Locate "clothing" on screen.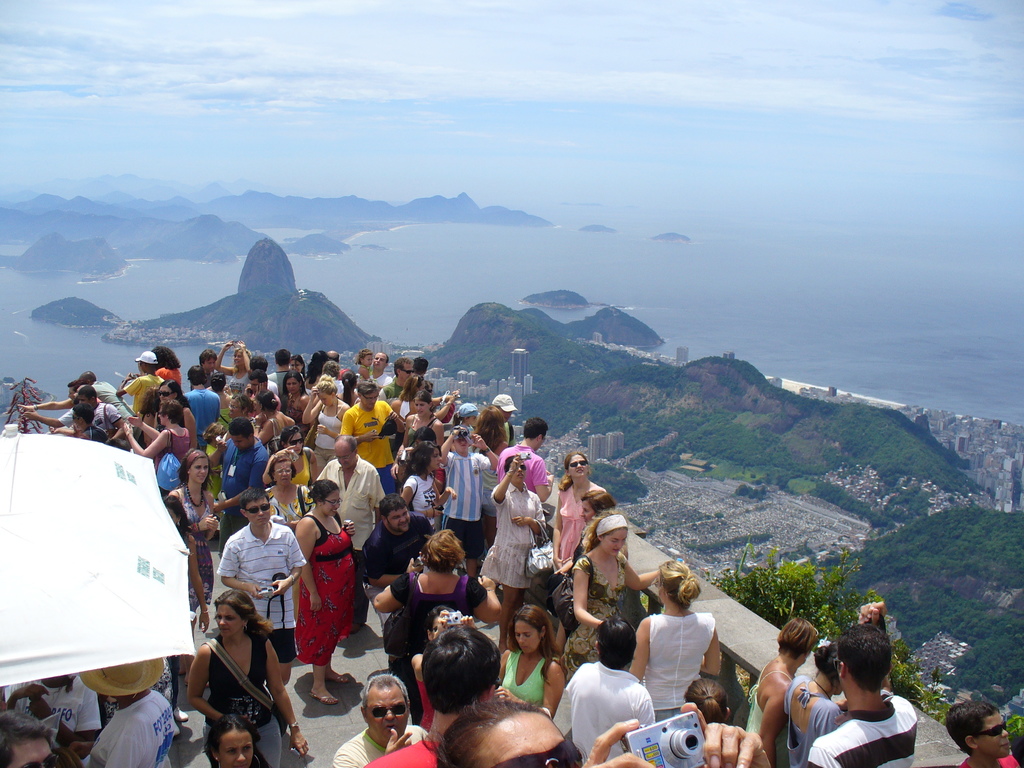
On screen at [368,516,428,584].
